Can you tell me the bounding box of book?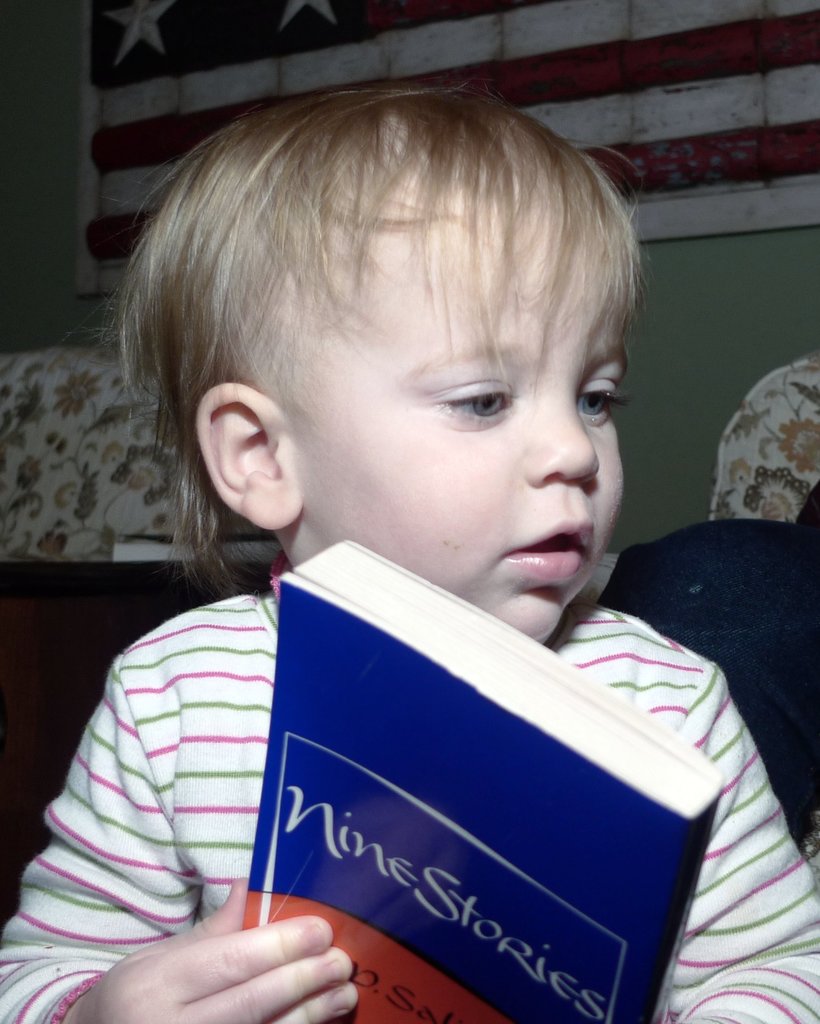
x1=198, y1=643, x2=719, y2=998.
